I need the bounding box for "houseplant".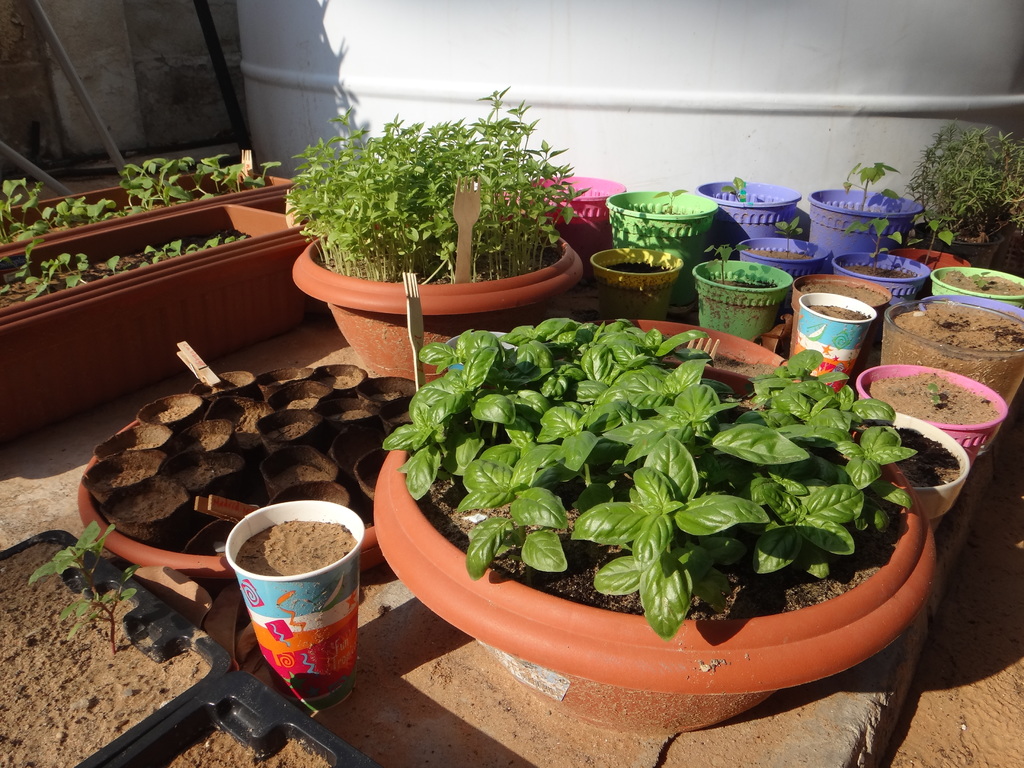
Here it is: 580:245:678:323.
